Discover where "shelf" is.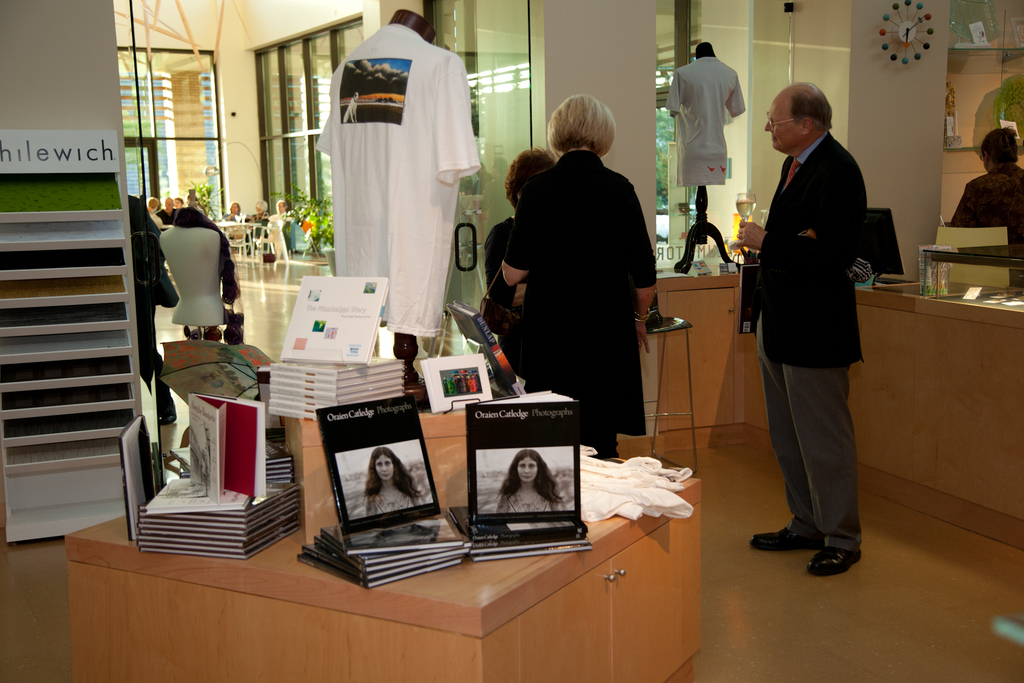
Discovered at 0/118/148/552.
